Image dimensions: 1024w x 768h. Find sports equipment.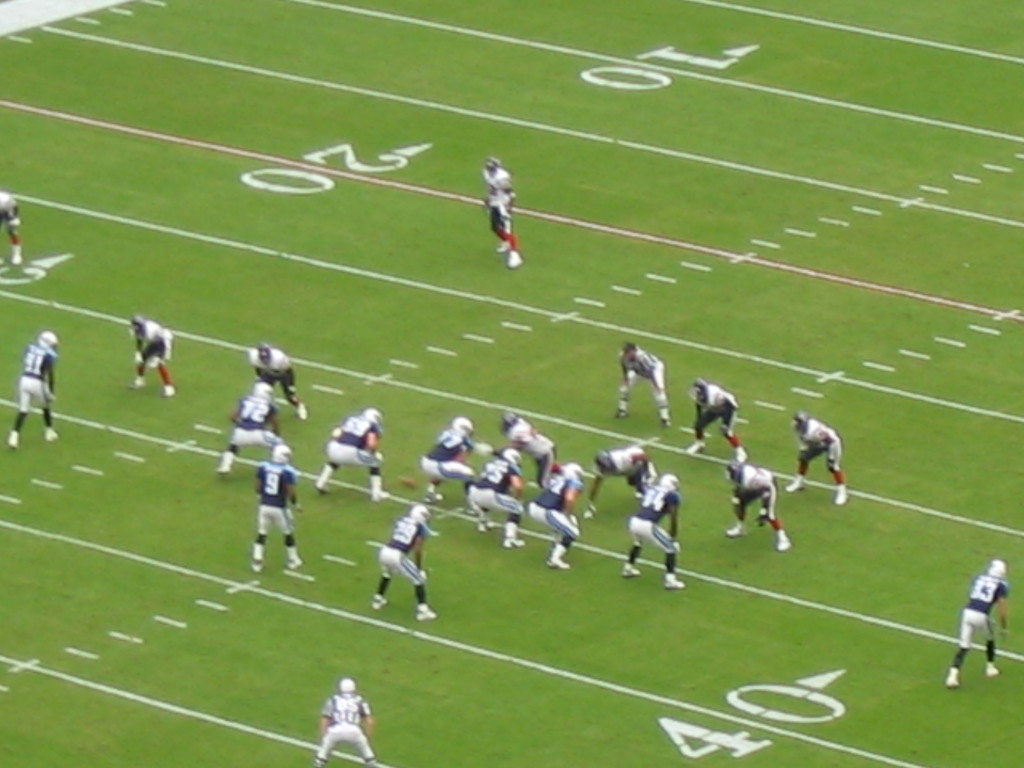
crop(451, 413, 474, 438).
